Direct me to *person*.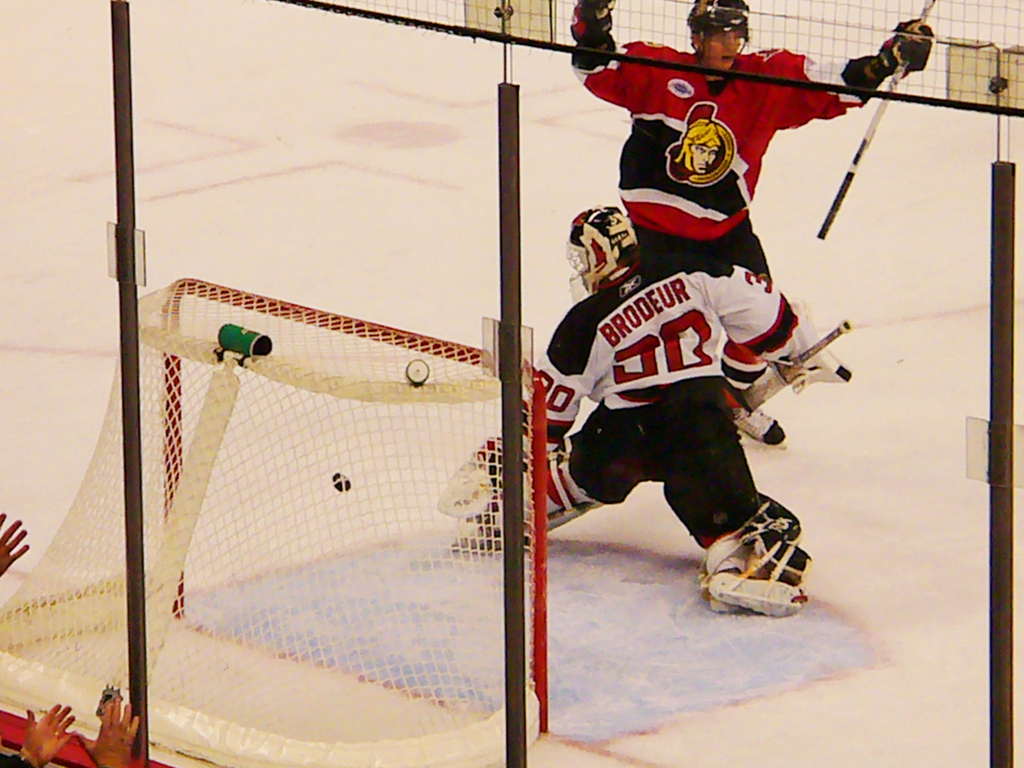
Direction: 429/198/815/602.
